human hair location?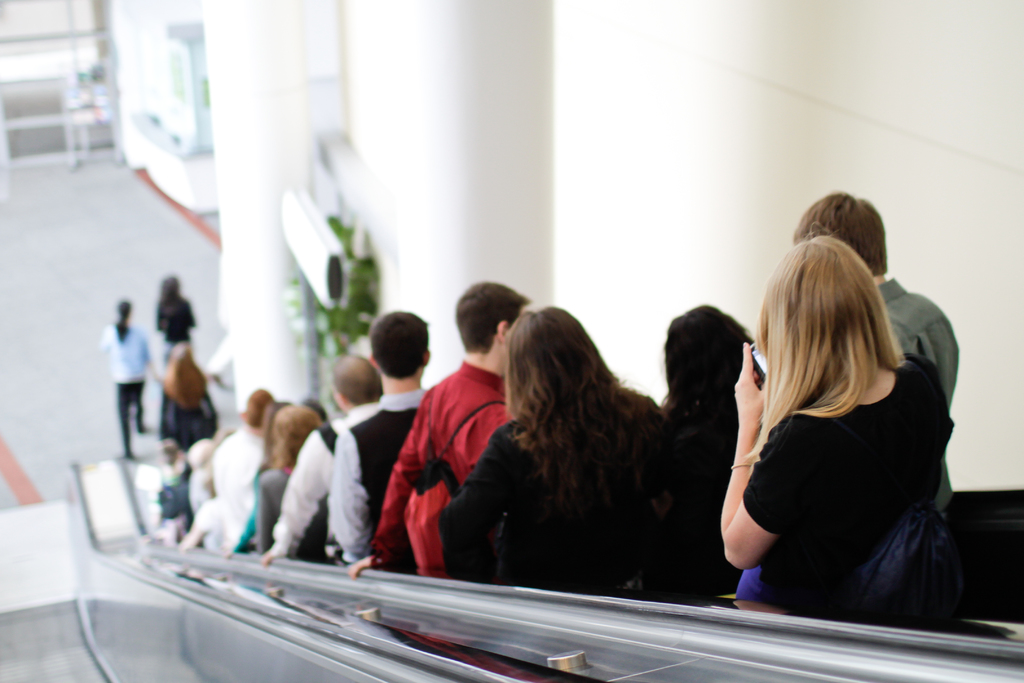
bbox=(660, 304, 758, 432)
